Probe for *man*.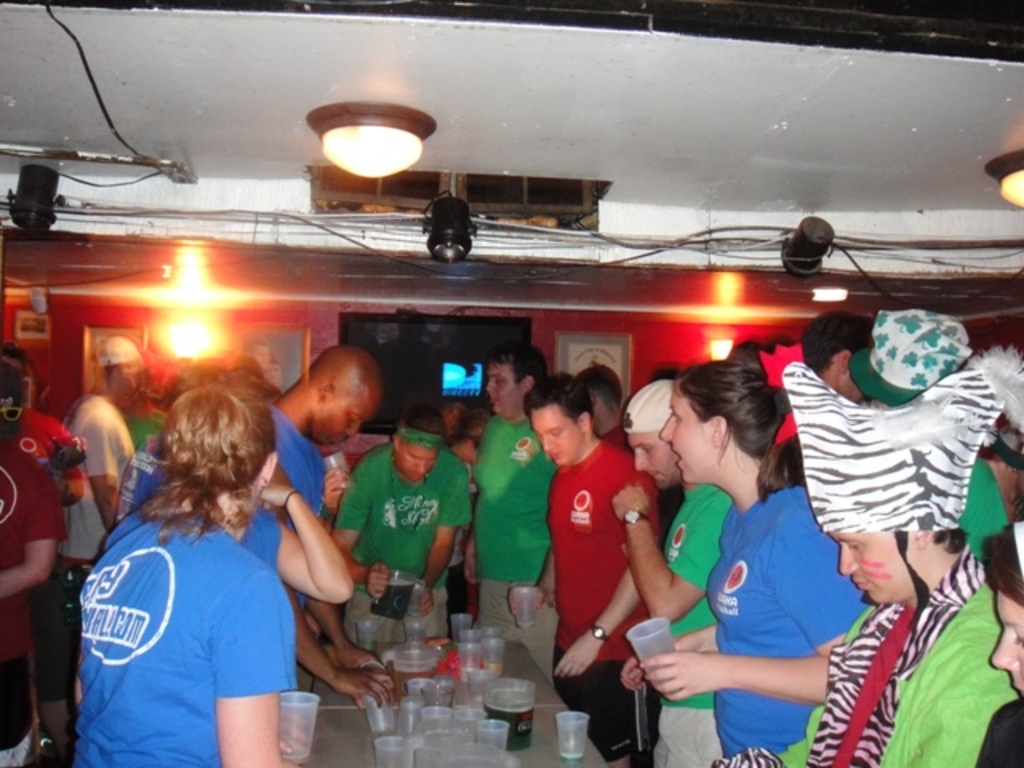
Probe result: rect(614, 384, 738, 766).
